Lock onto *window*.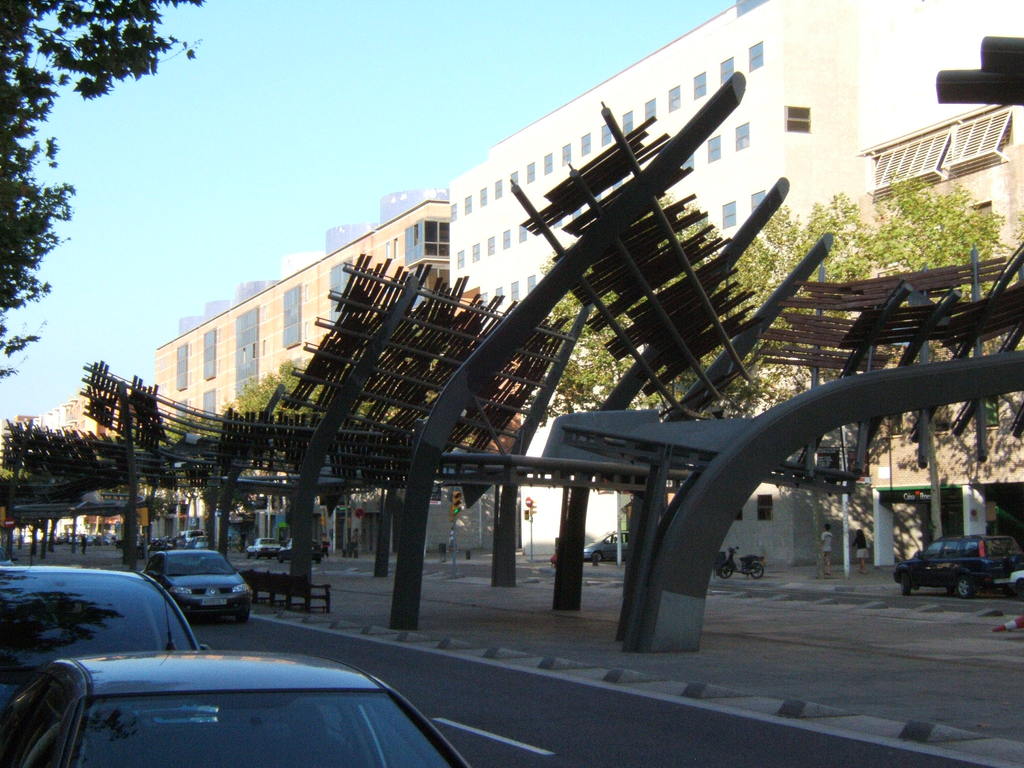
Locked: (234, 310, 262, 400).
